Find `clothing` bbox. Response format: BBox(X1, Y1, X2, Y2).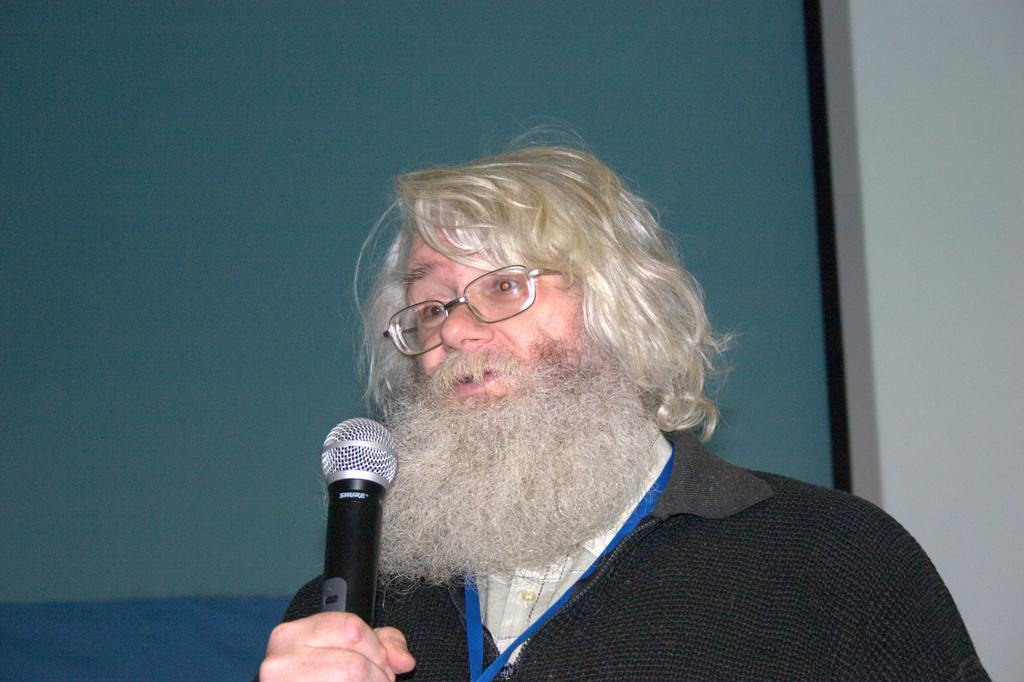
BBox(273, 423, 991, 681).
